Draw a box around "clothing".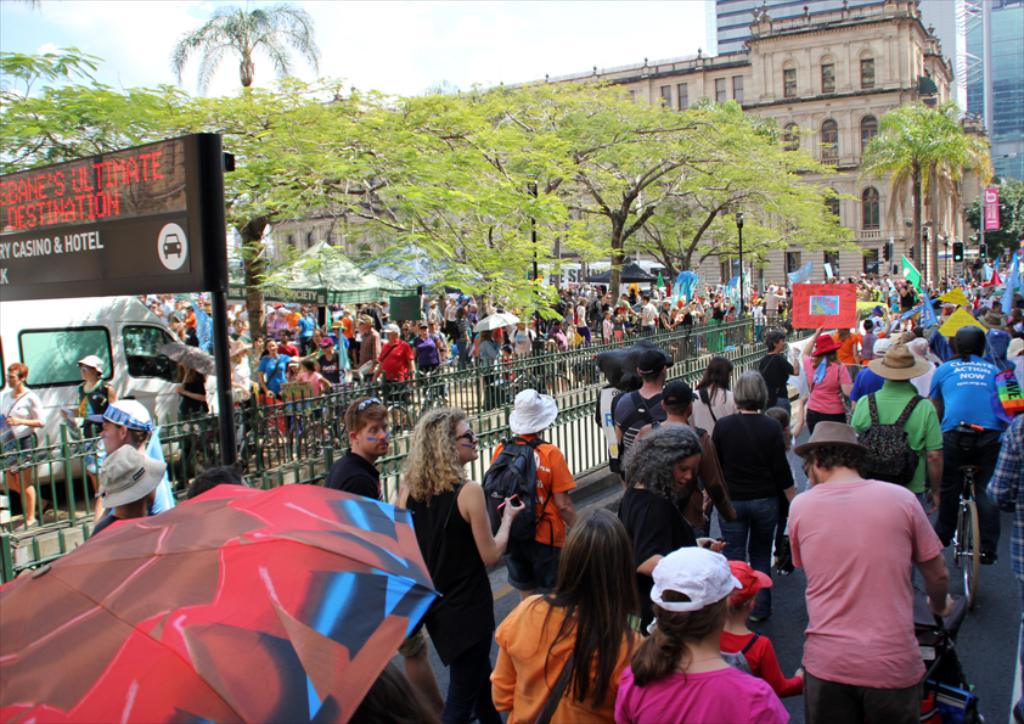
pyautogui.locateOnScreen(781, 458, 955, 697).
